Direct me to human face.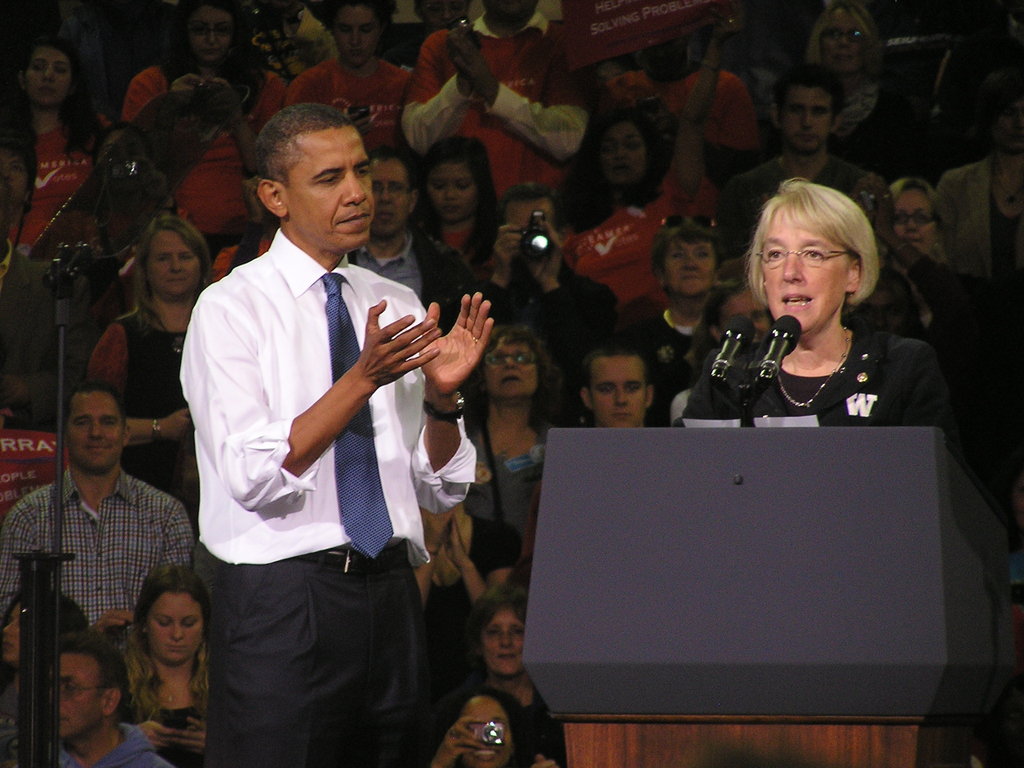
Direction: x1=284 y1=125 x2=376 y2=245.
